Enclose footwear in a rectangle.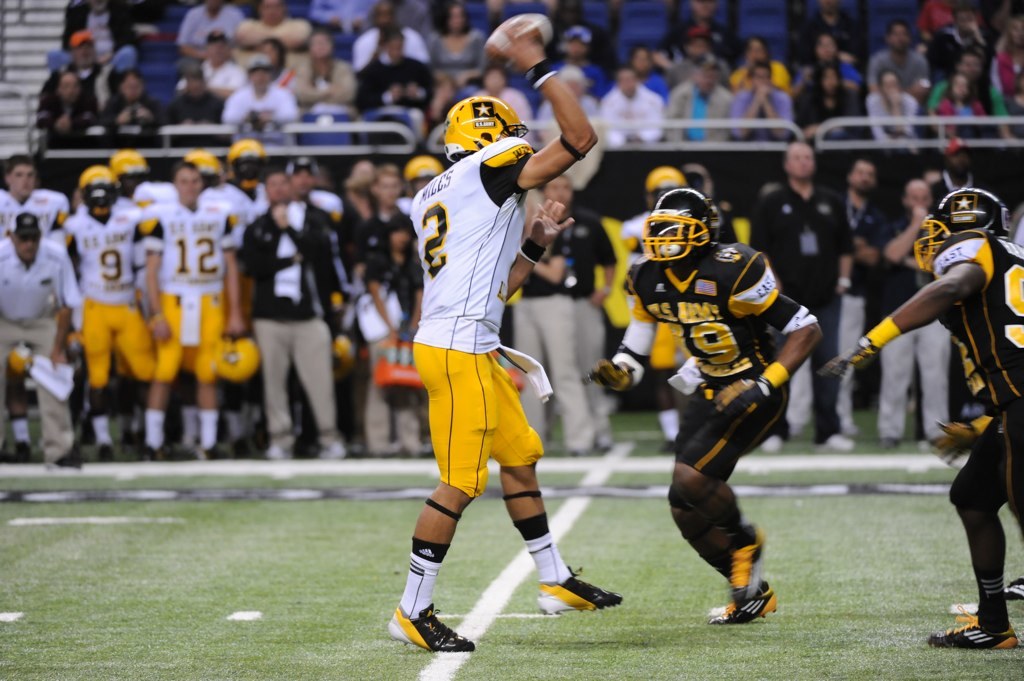
rect(389, 596, 461, 661).
